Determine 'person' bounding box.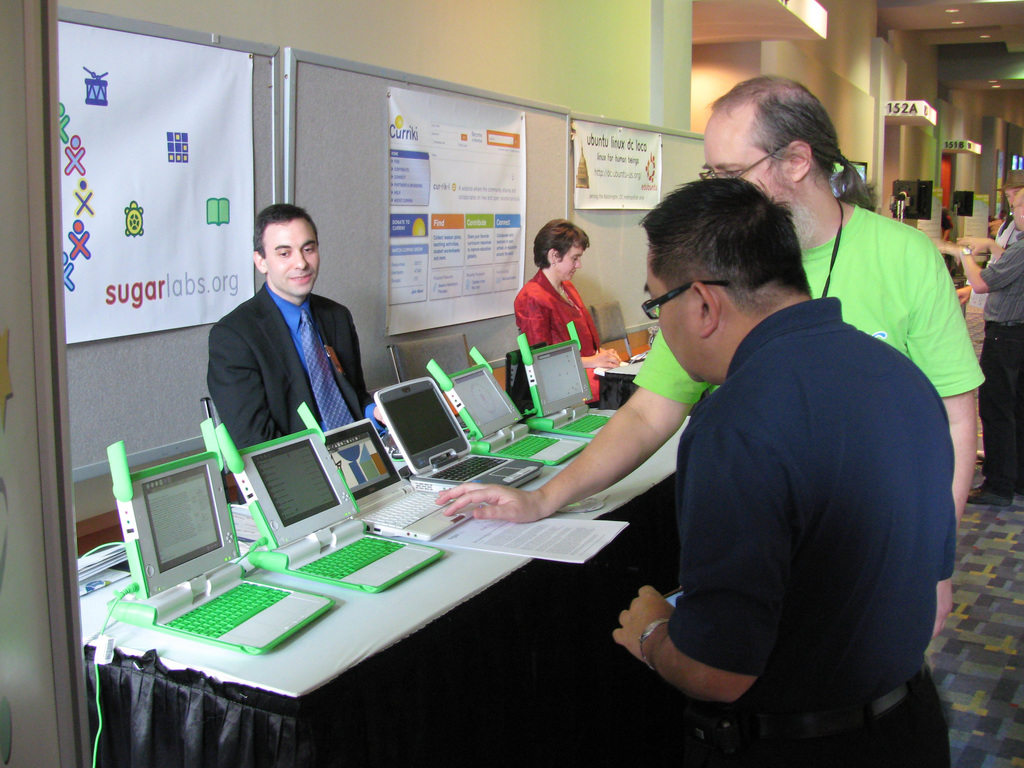
Determined: Rect(953, 168, 1023, 324).
